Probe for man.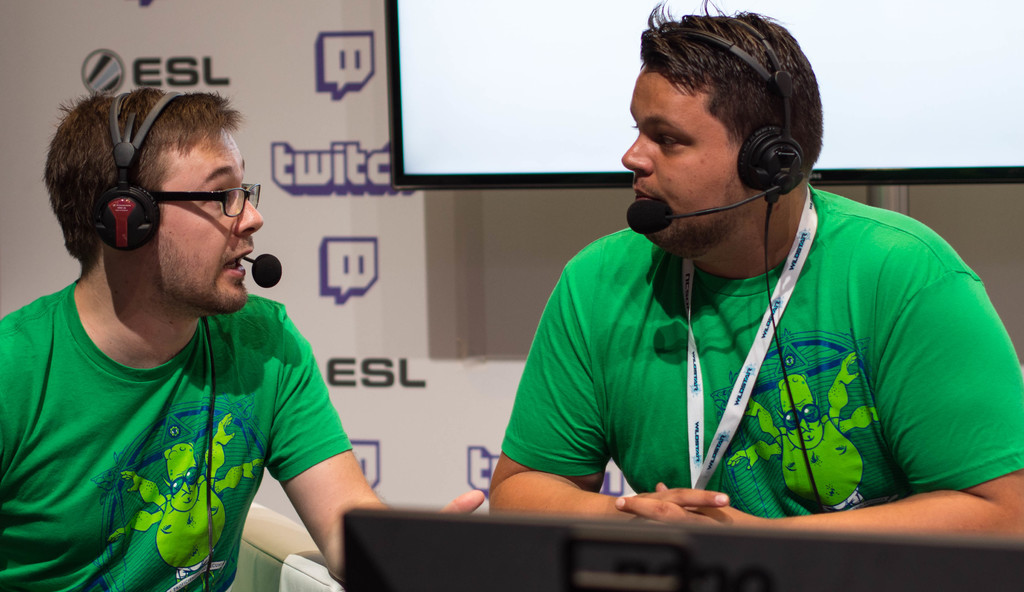
Probe result: bbox=[11, 66, 399, 575].
